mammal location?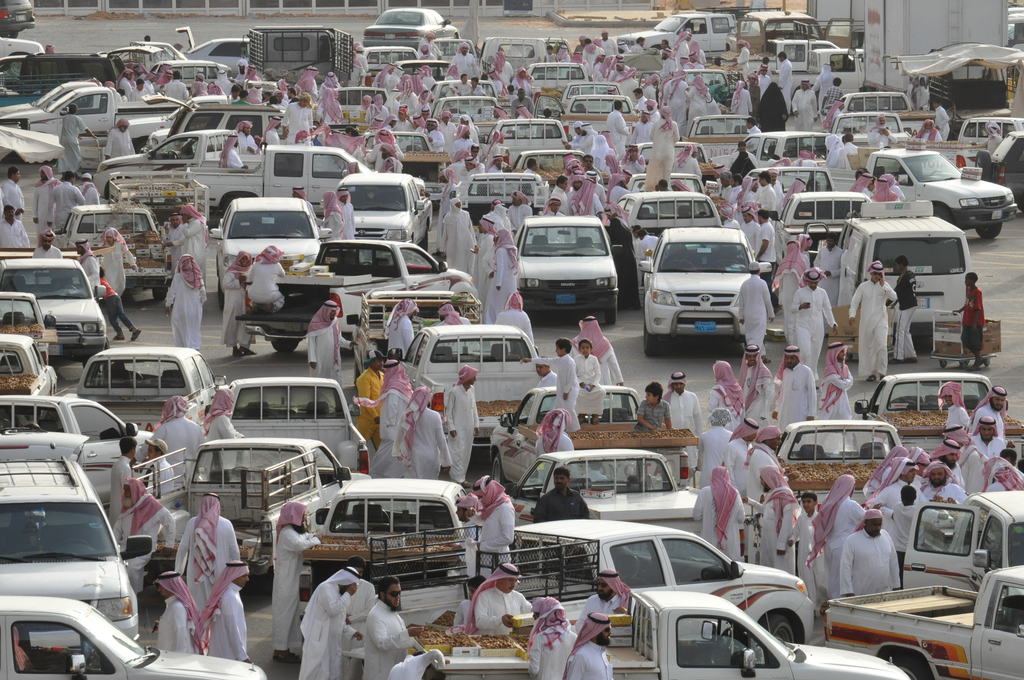
BBox(536, 406, 573, 458)
